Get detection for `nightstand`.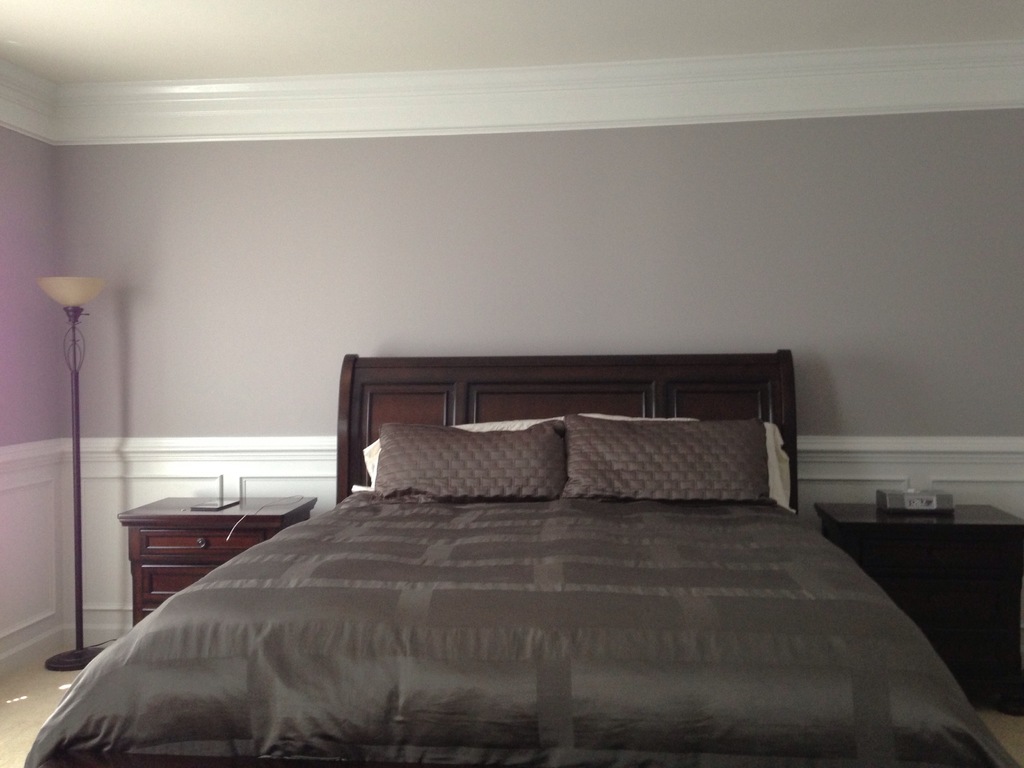
Detection: <box>809,494,1023,703</box>.
